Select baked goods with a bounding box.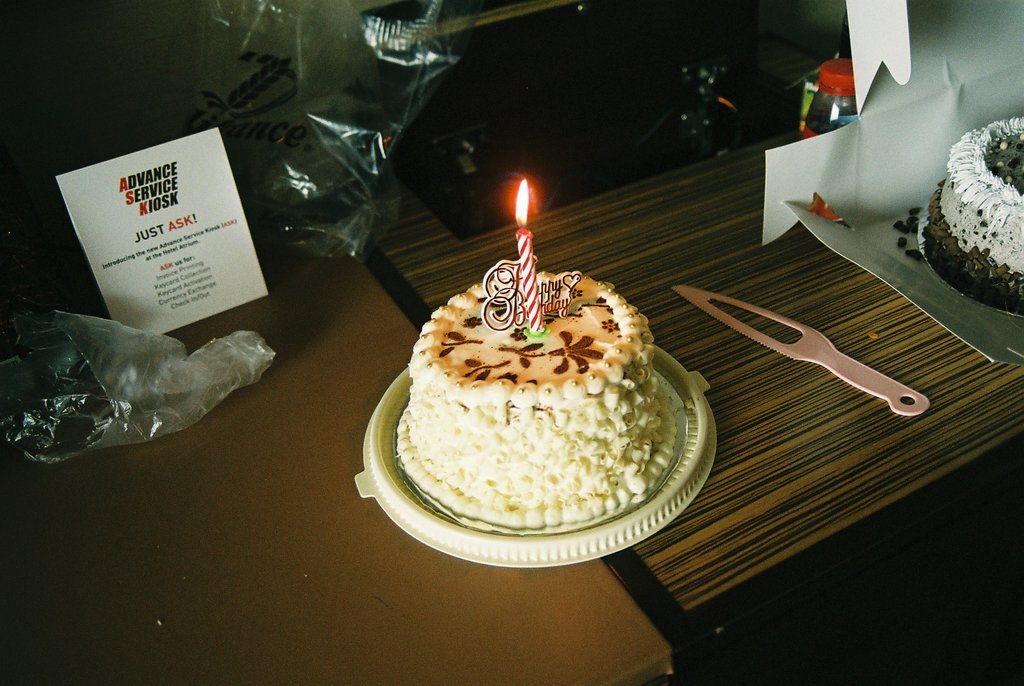
rect(925, 118, 1023, 304).
